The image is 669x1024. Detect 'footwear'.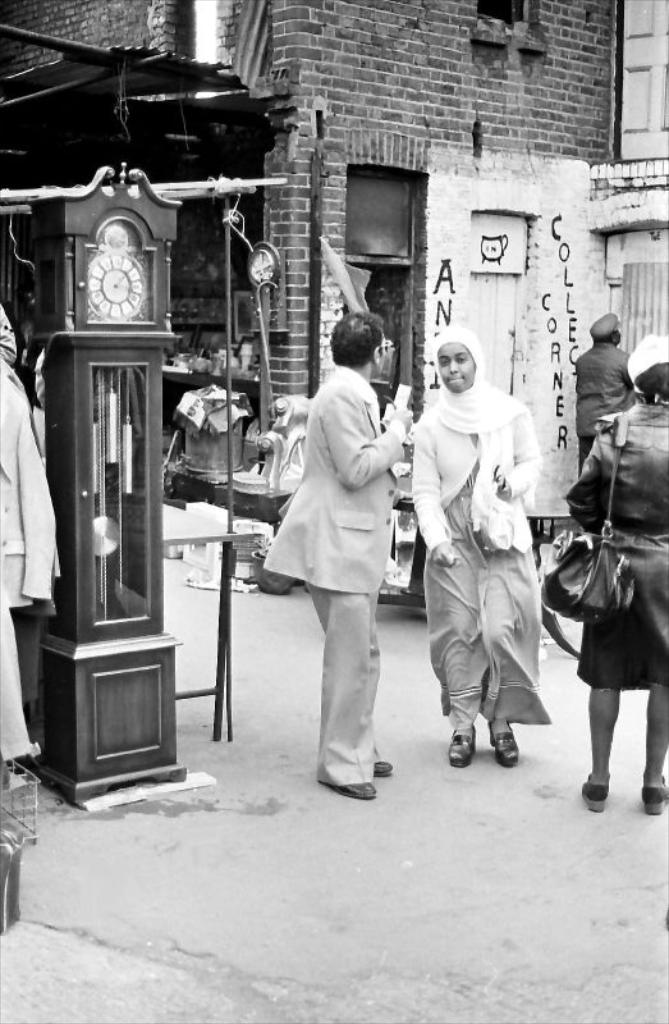
Detection: BBox(311, 776, 384, 803).
